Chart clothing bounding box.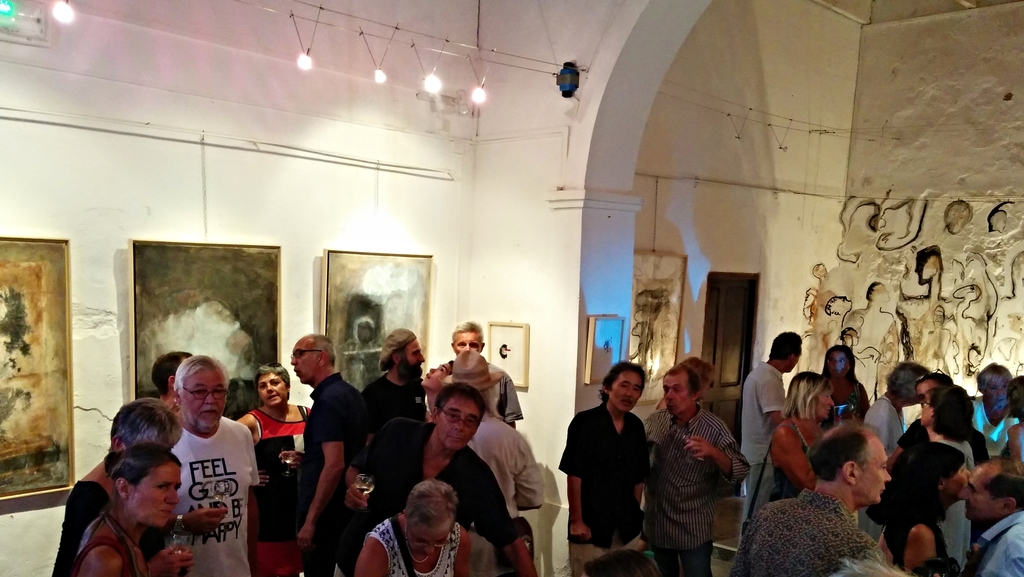
Charted: region(970, 512, 1023, 576).
